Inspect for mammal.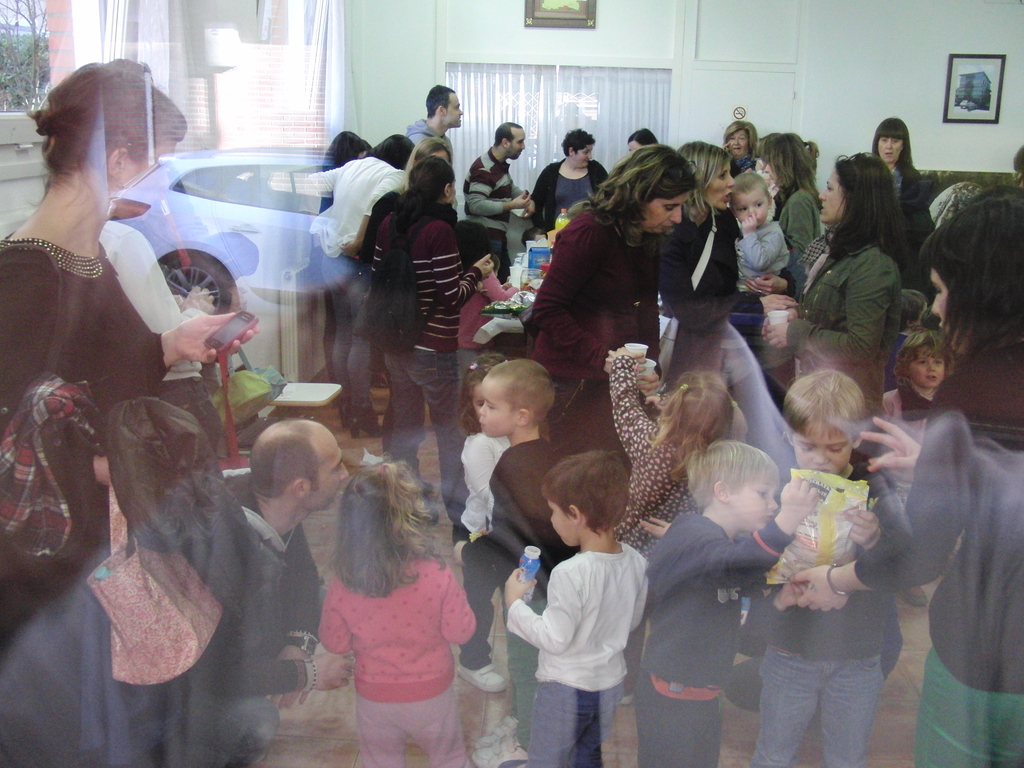
Inspection: crop(463, 120, 536, 276).
